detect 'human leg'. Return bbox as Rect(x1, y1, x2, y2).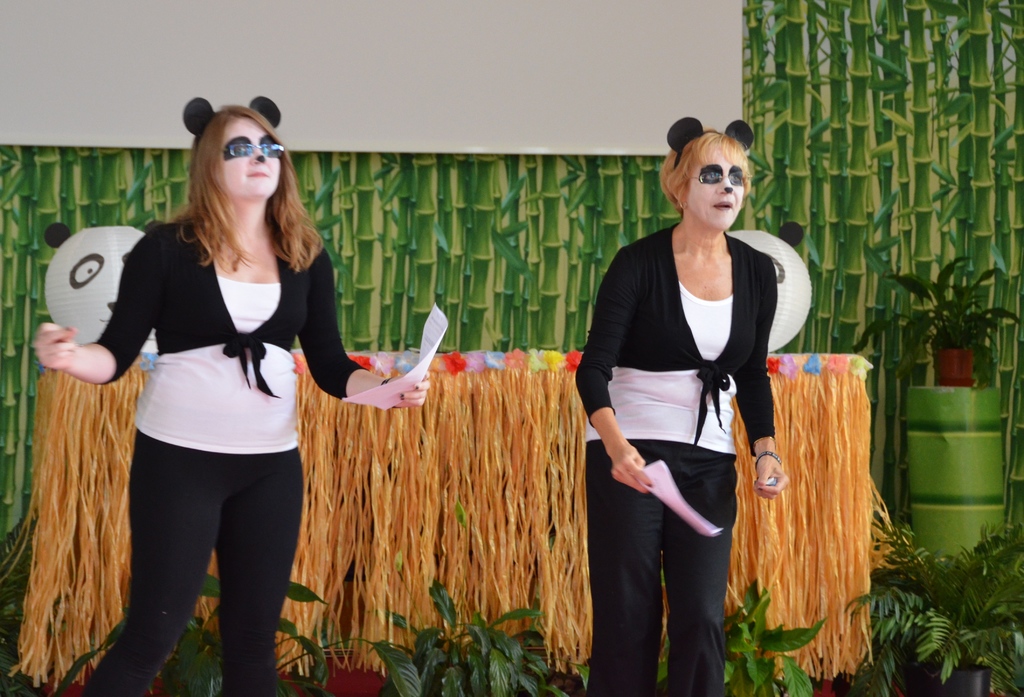
Rect(582, 436, 660, 693).
